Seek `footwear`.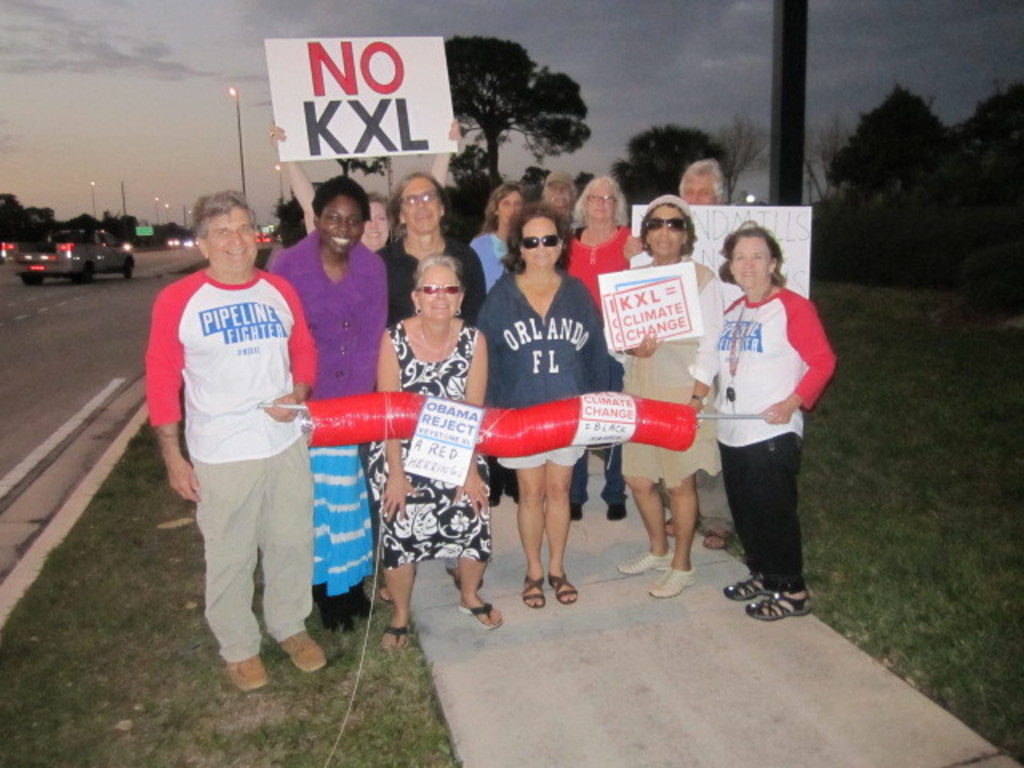
x1=382, y1=614, x2=405, y2=650.
